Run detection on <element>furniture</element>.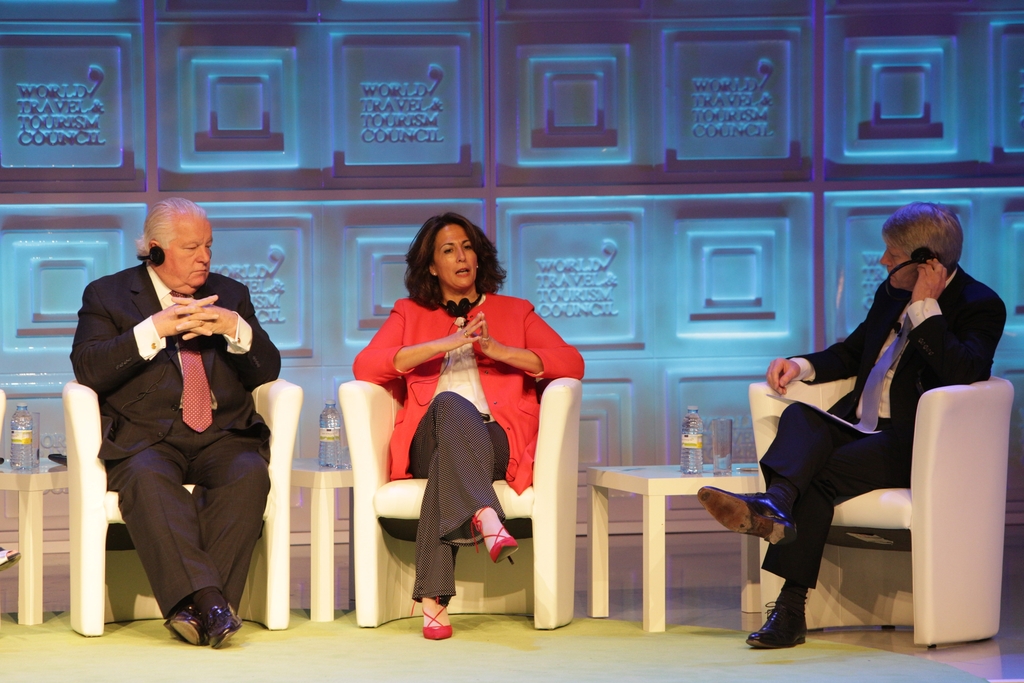
Result: box=[588, 463, 764, 633].
